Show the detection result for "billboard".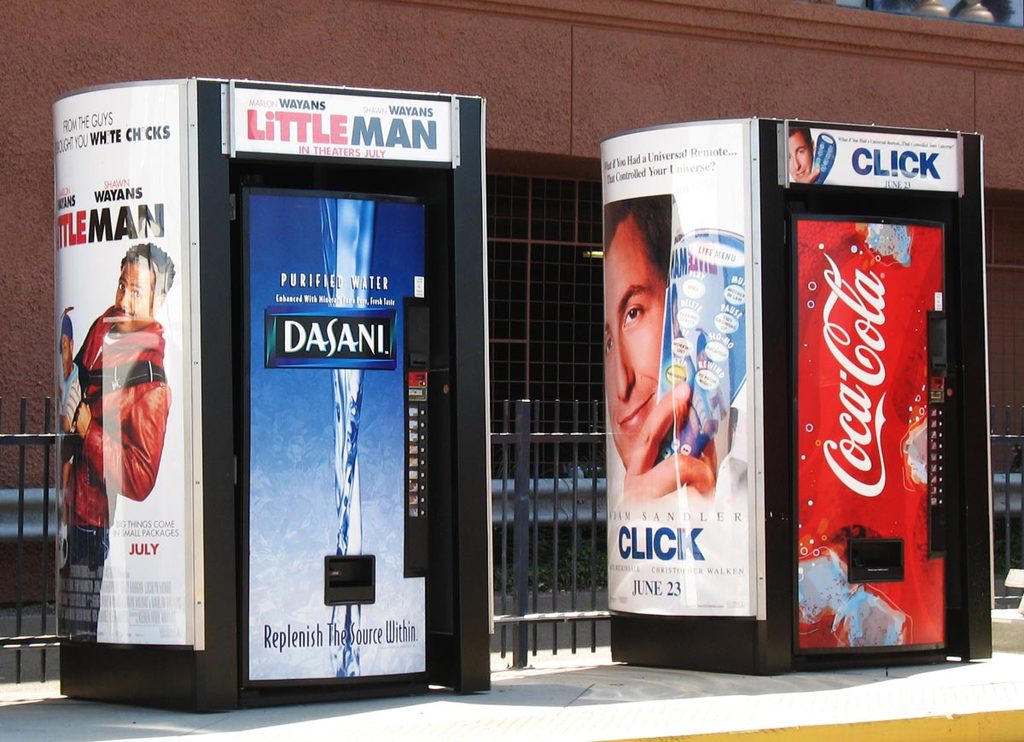
region(793, 221, 951, 651).
